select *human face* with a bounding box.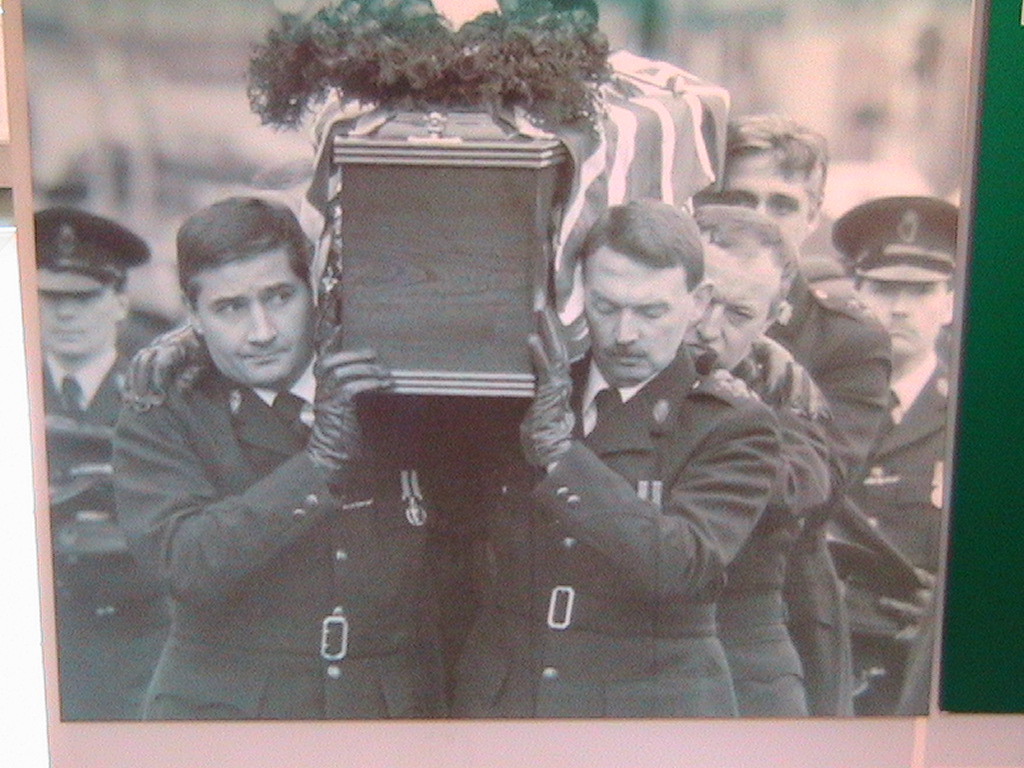
bbox(717, 147, 808, 249).
